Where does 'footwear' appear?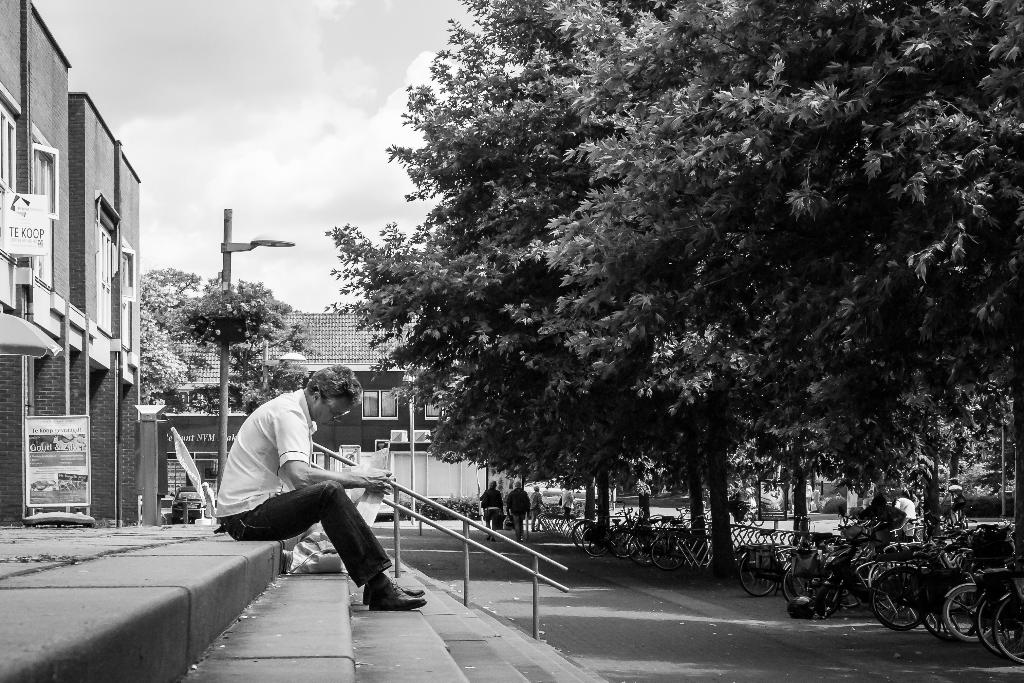
Appears at rect(359, 568, 427, 602).
